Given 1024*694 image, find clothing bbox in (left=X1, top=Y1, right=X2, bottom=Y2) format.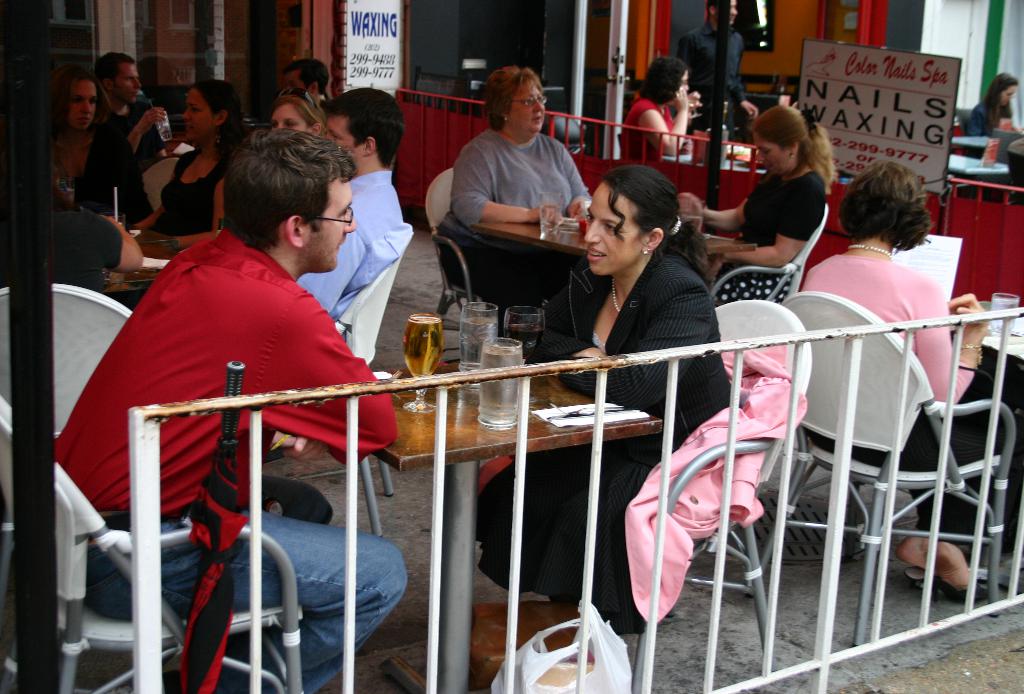
(left=675, top=17, right=748, bottom=136).
